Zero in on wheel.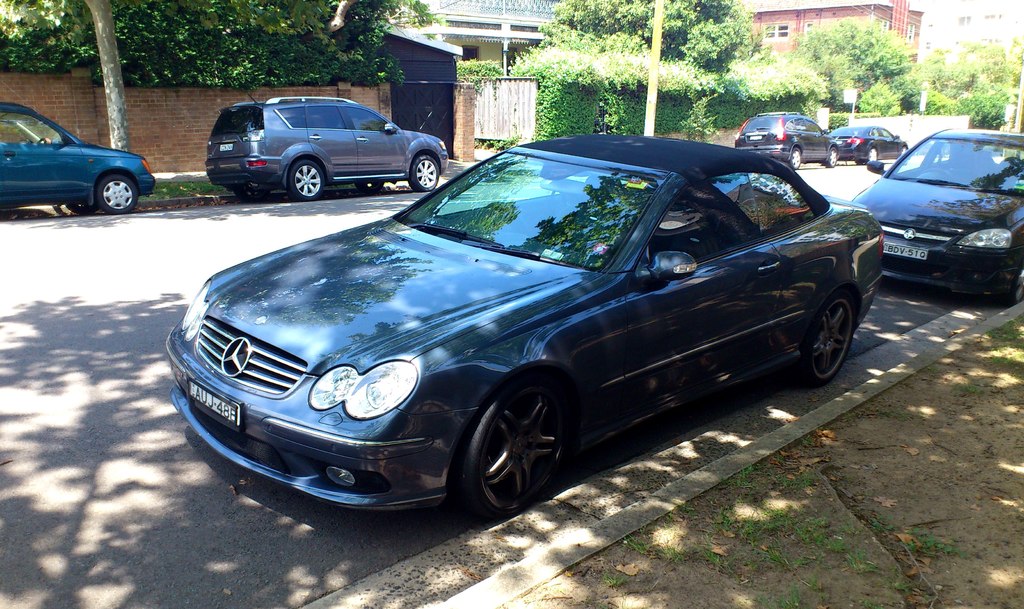
Zeroed in: 94 175 139 213.
